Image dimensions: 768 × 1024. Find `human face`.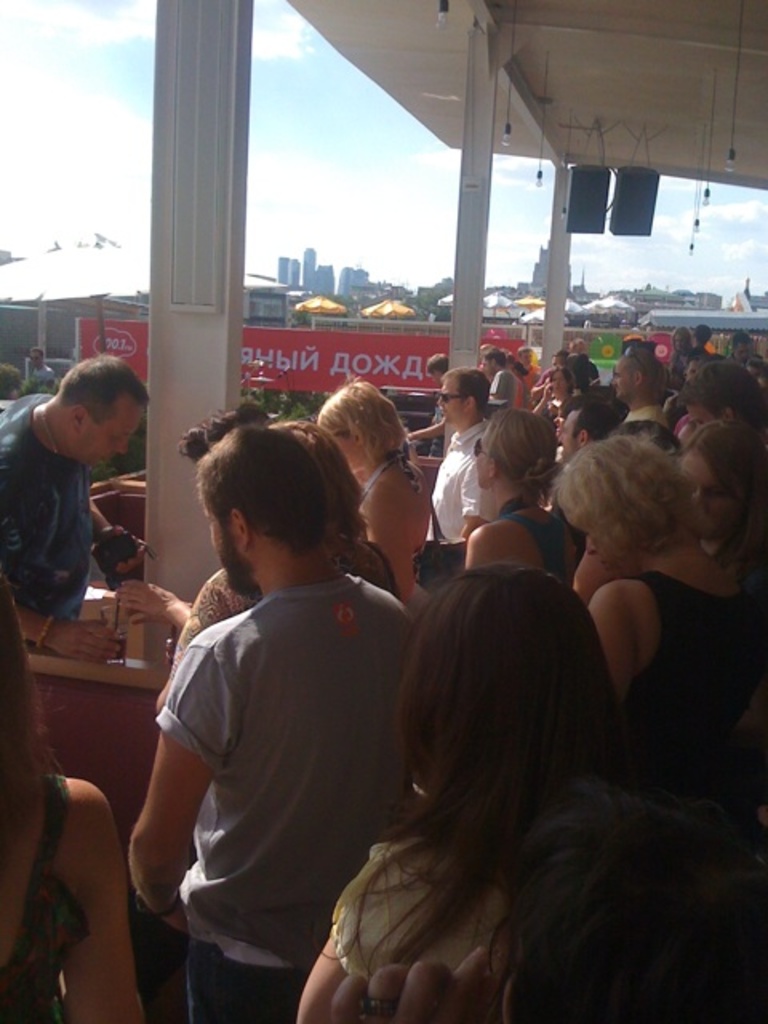
[left=213, top=494, right=243, bottom=600].
